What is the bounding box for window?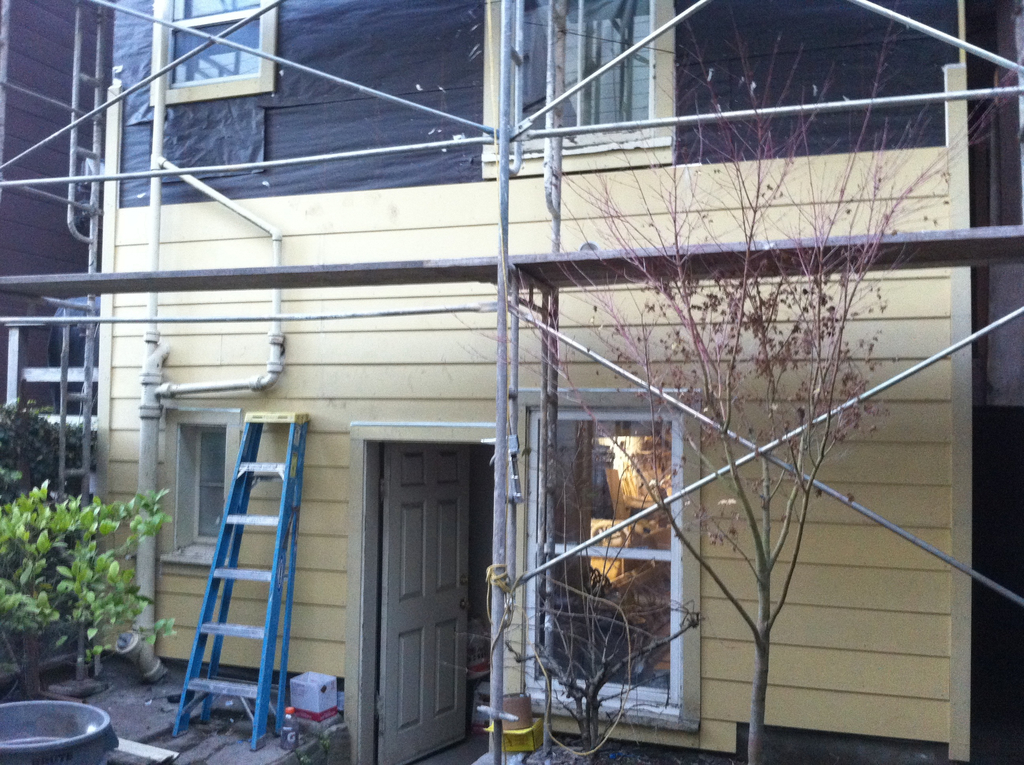
rect(511, 376, 696, 734).
